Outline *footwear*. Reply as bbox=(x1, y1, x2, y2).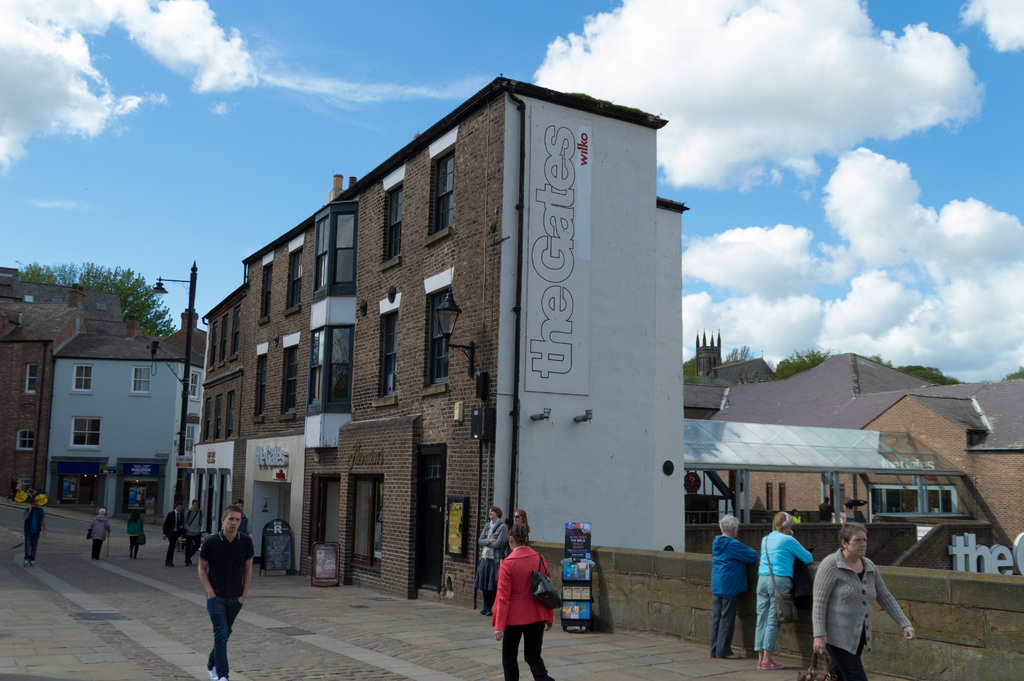
bbox=(721, 650, 740, 656).
